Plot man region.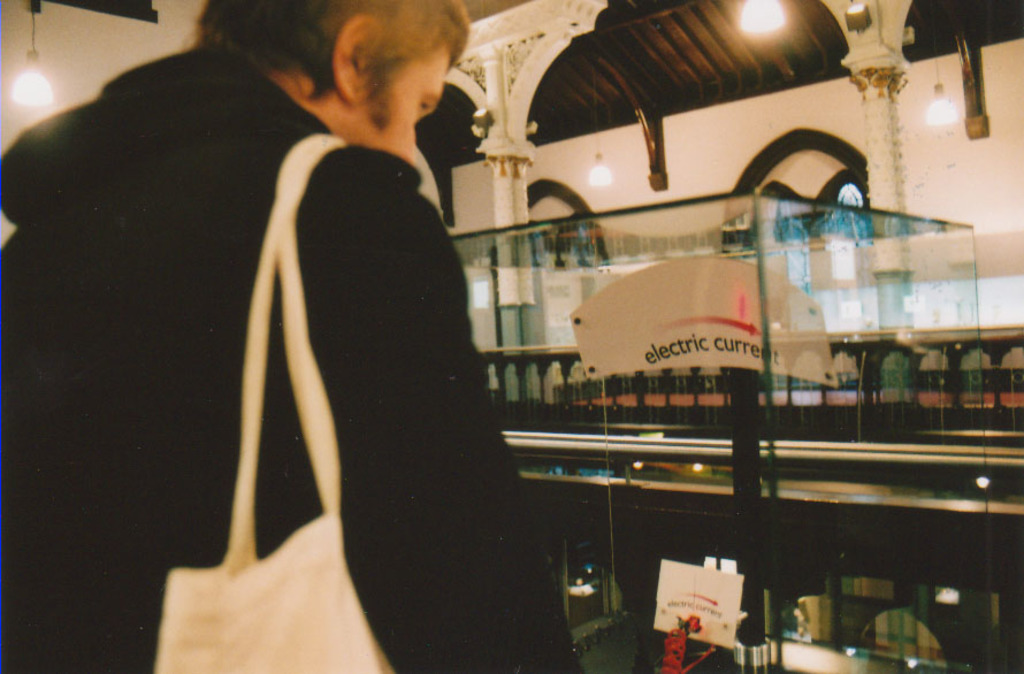
Plotted at 0/0/582/673.
